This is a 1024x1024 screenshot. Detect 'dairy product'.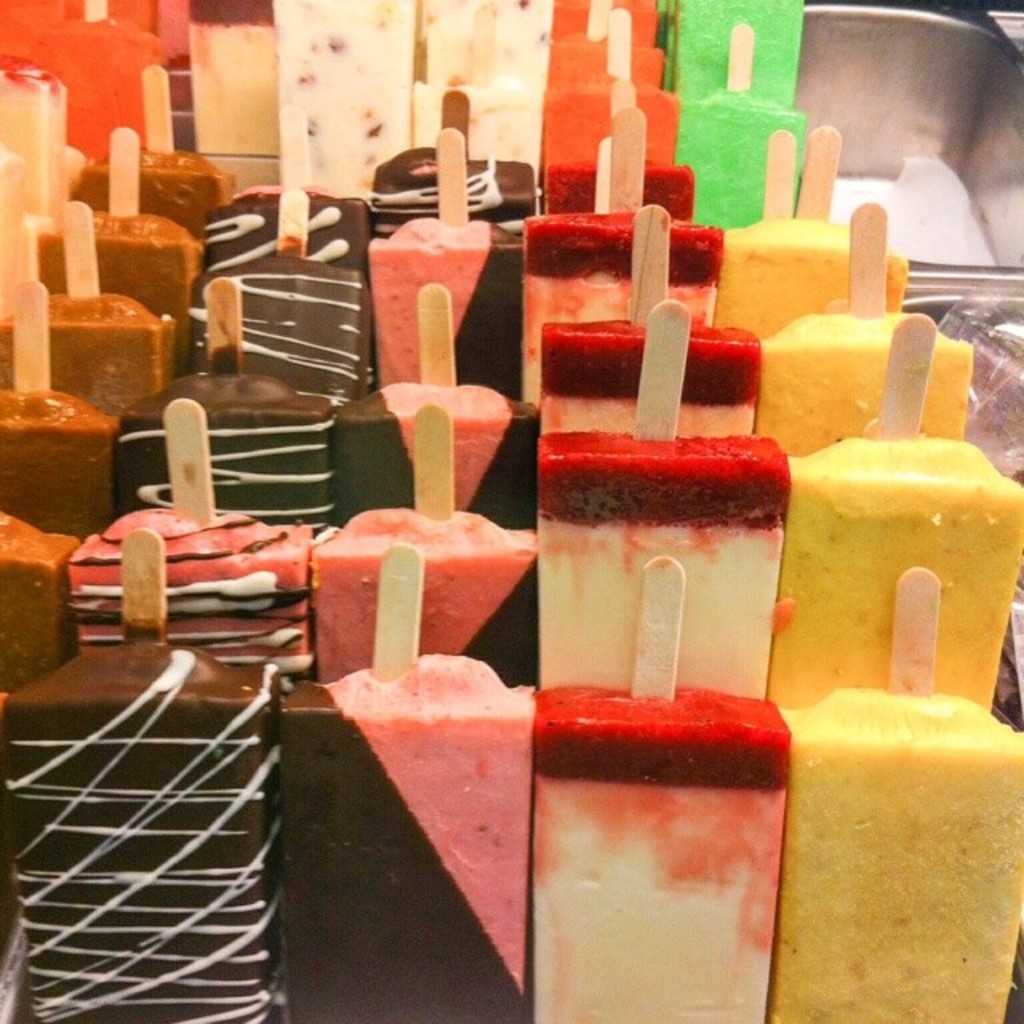
(left=677, top=90, right=797, bottom=213).
